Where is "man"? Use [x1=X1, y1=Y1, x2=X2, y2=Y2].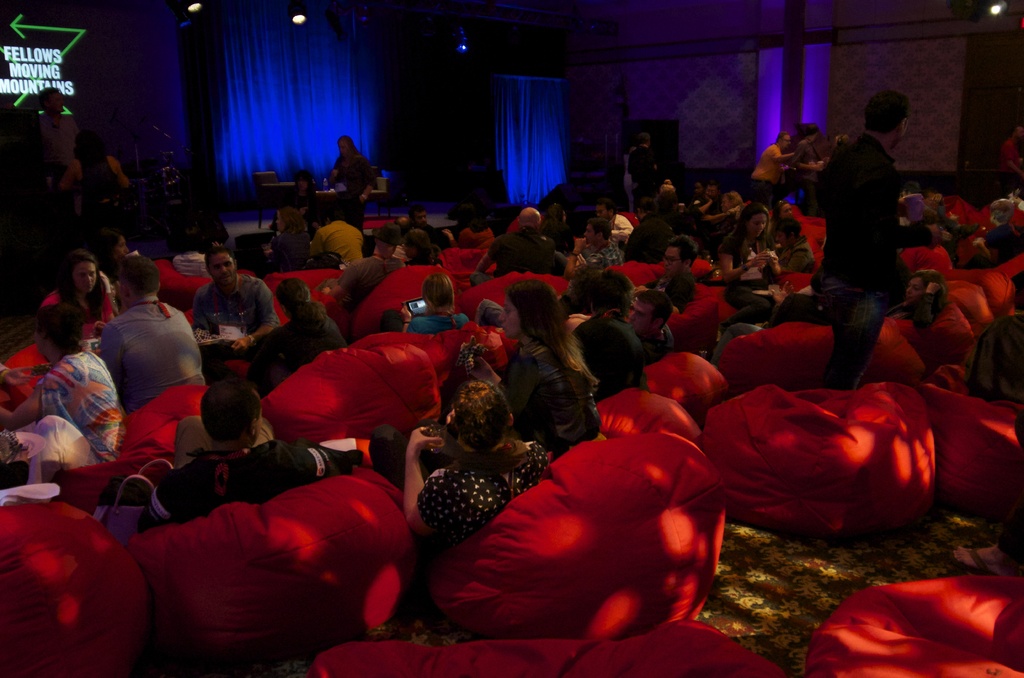
[x1=628, y1=132, x2=657, y2=198].
